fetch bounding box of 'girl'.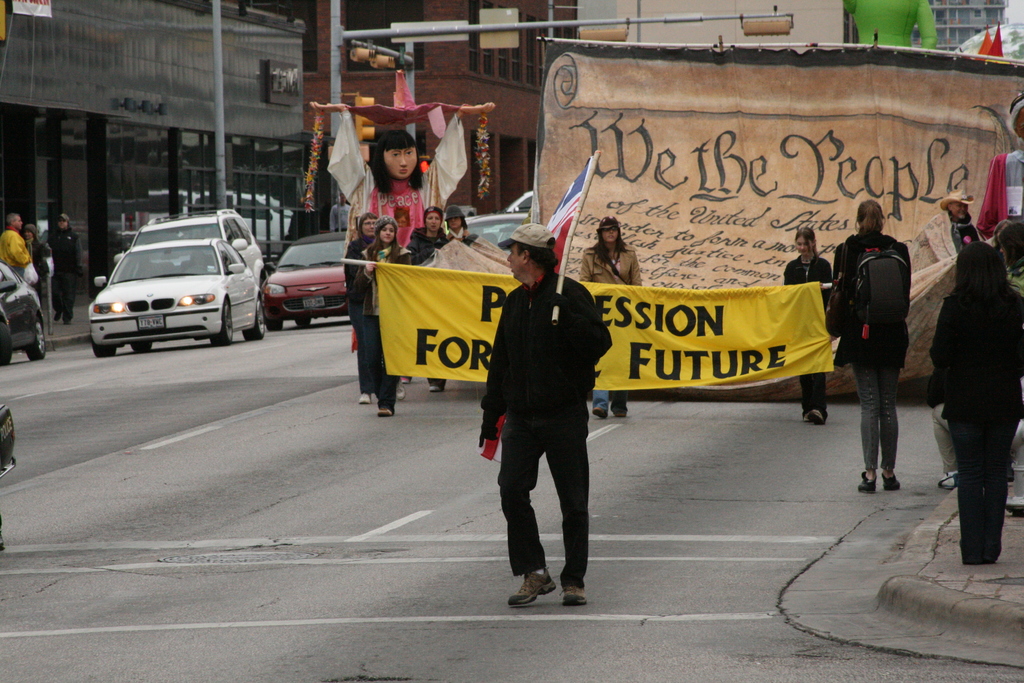
Bbox: <box>356,211,413,415</box>.
